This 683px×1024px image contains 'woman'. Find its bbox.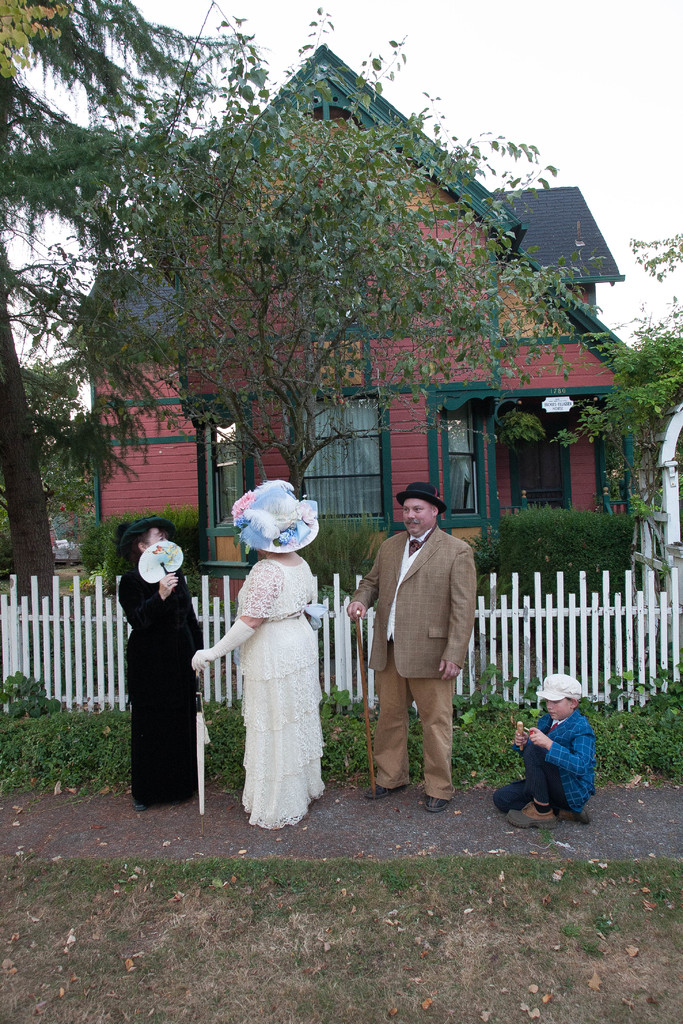
(x1=113, y1=512, x2=215, y2=819).
